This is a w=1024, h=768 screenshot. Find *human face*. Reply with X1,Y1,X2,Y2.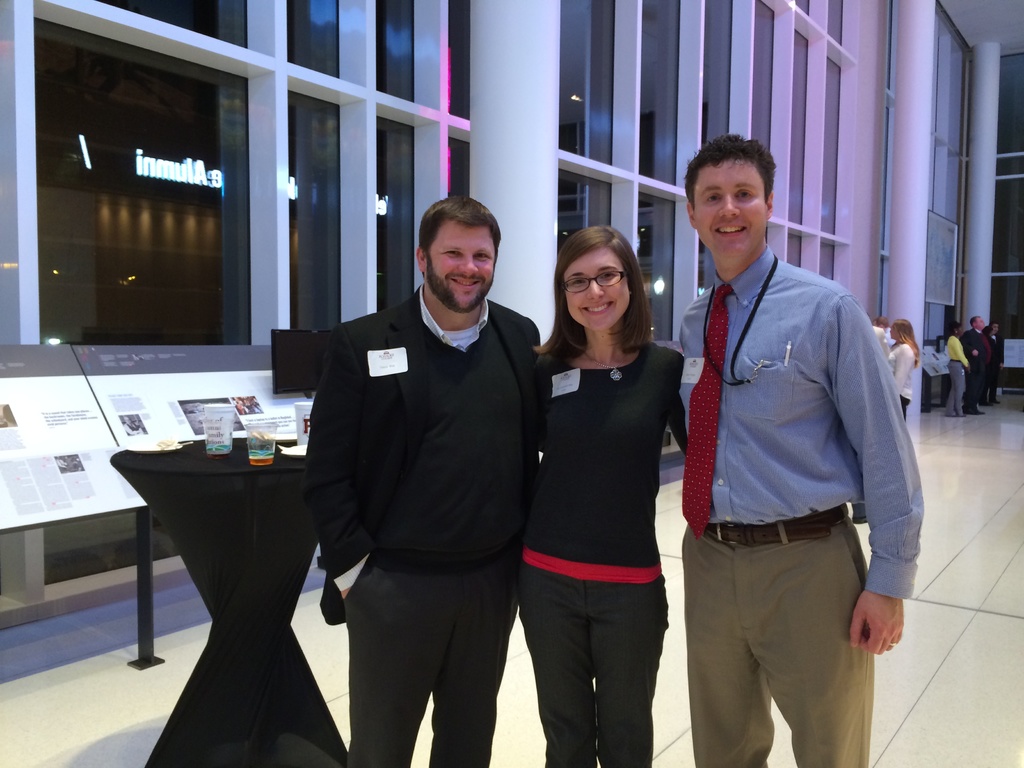
991,325,1002,334.
